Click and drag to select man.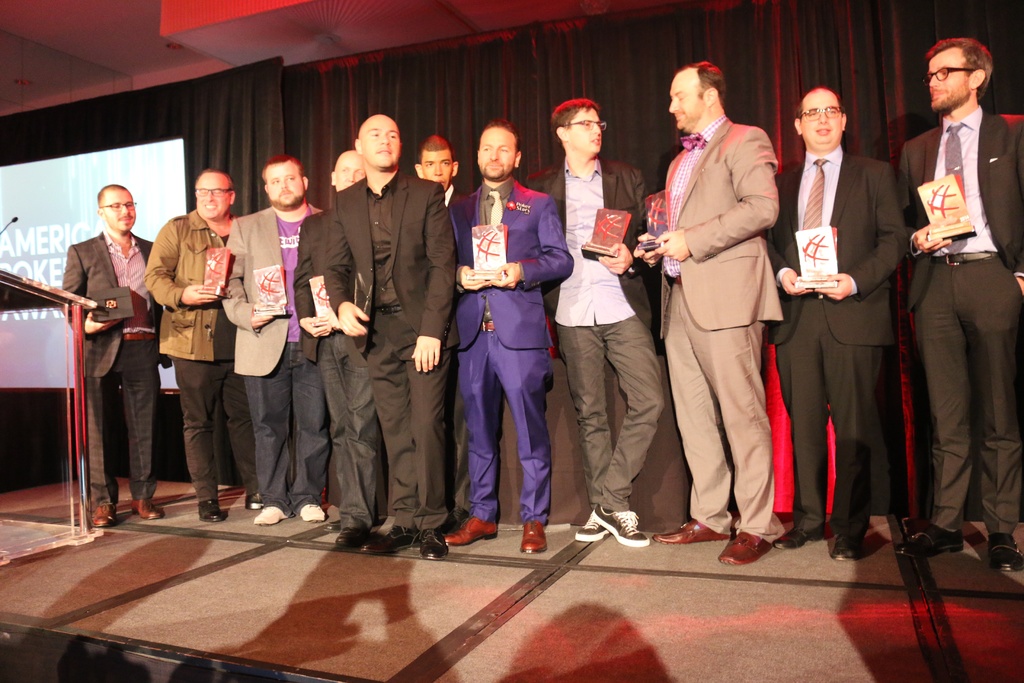
Selection: 141,168,241,525.
